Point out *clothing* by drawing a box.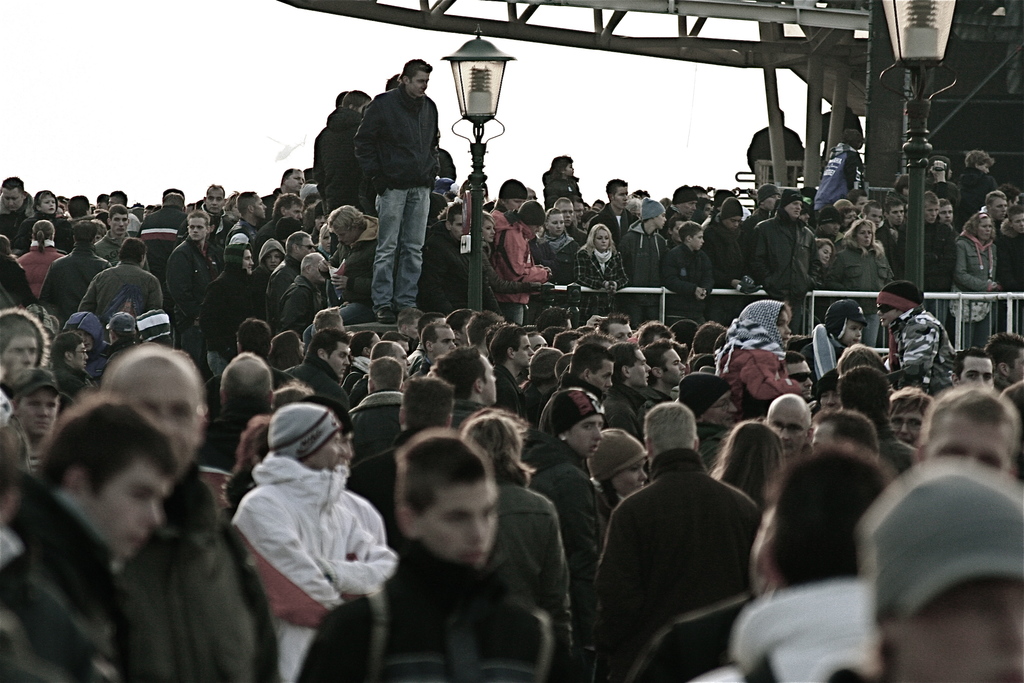
(639, 388, 677, 419).
